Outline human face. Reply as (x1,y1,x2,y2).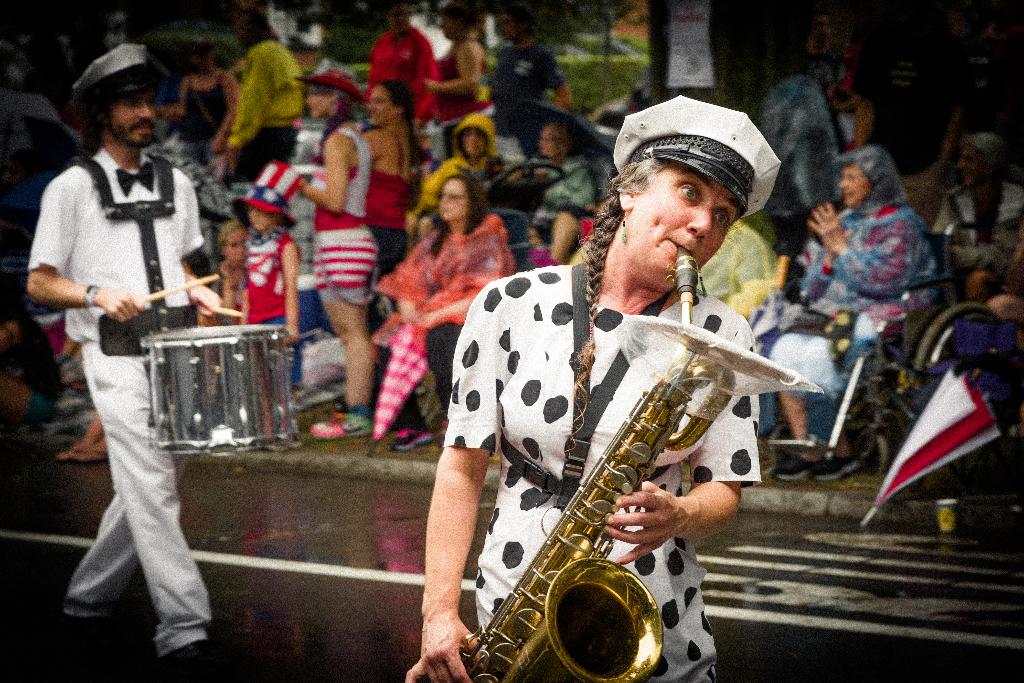
(434,178,472,222).
